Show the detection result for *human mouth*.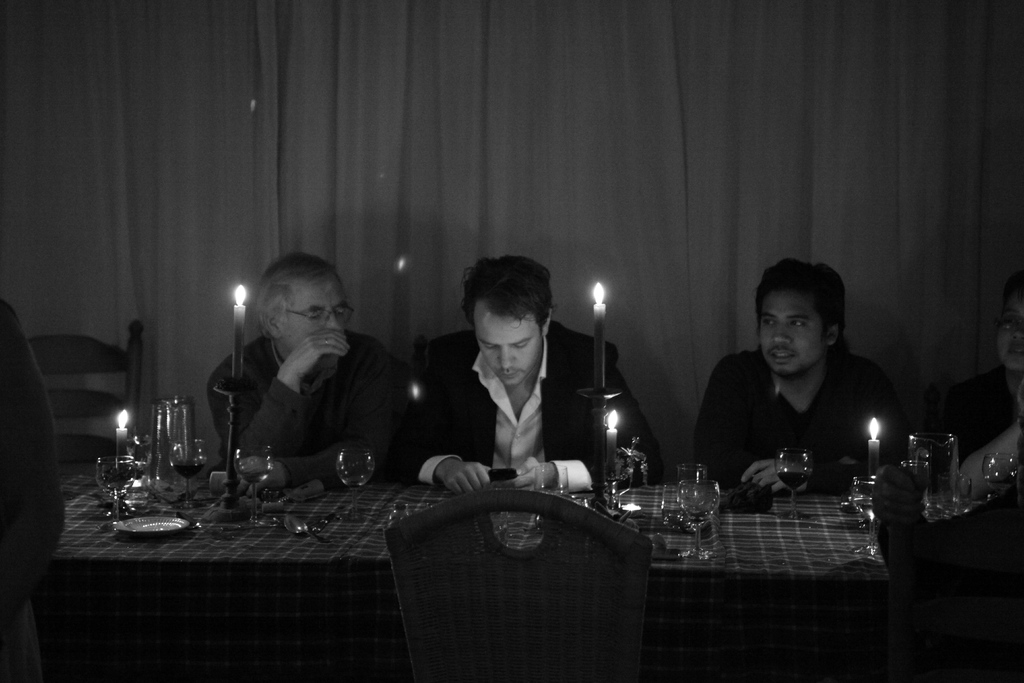
rect(497, 364, 523, 383).
